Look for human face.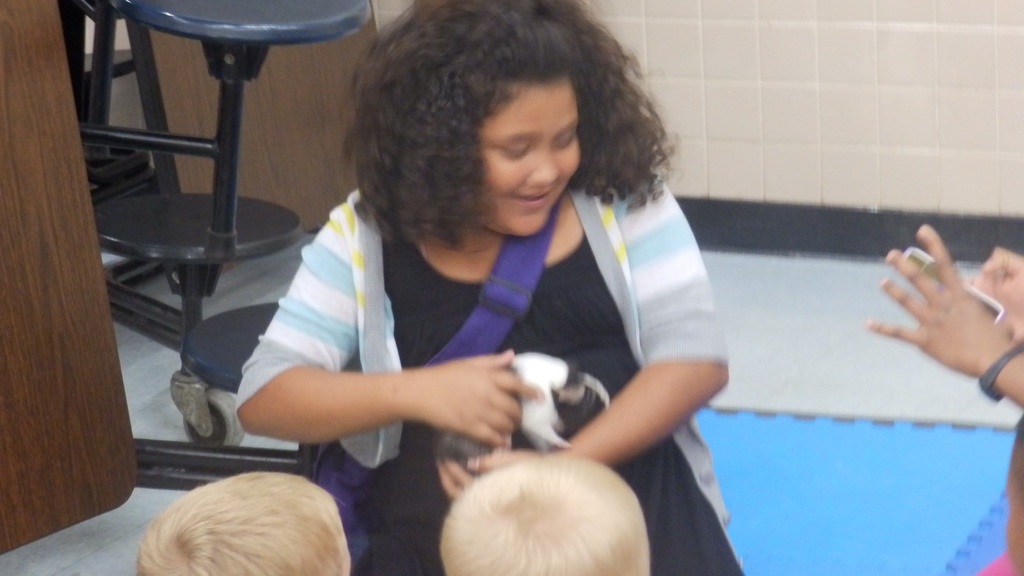
Found: x1=479, y1=81, x2=579, y2=234.
